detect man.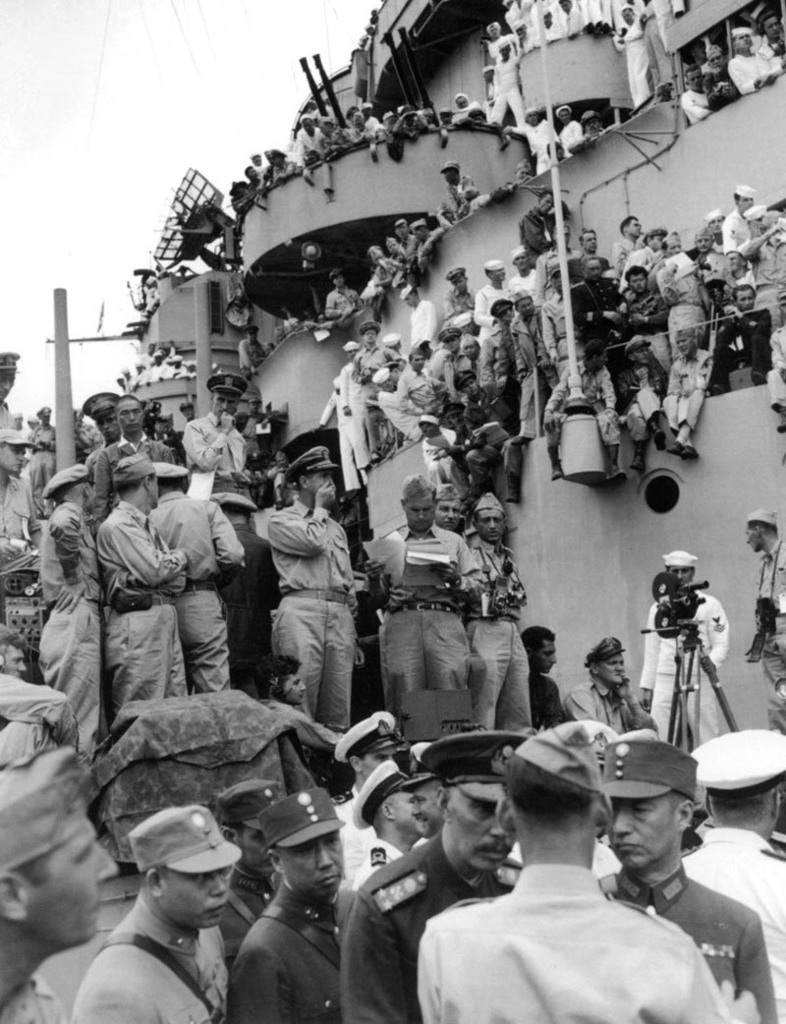
Detected at (404,736,713,1021).
